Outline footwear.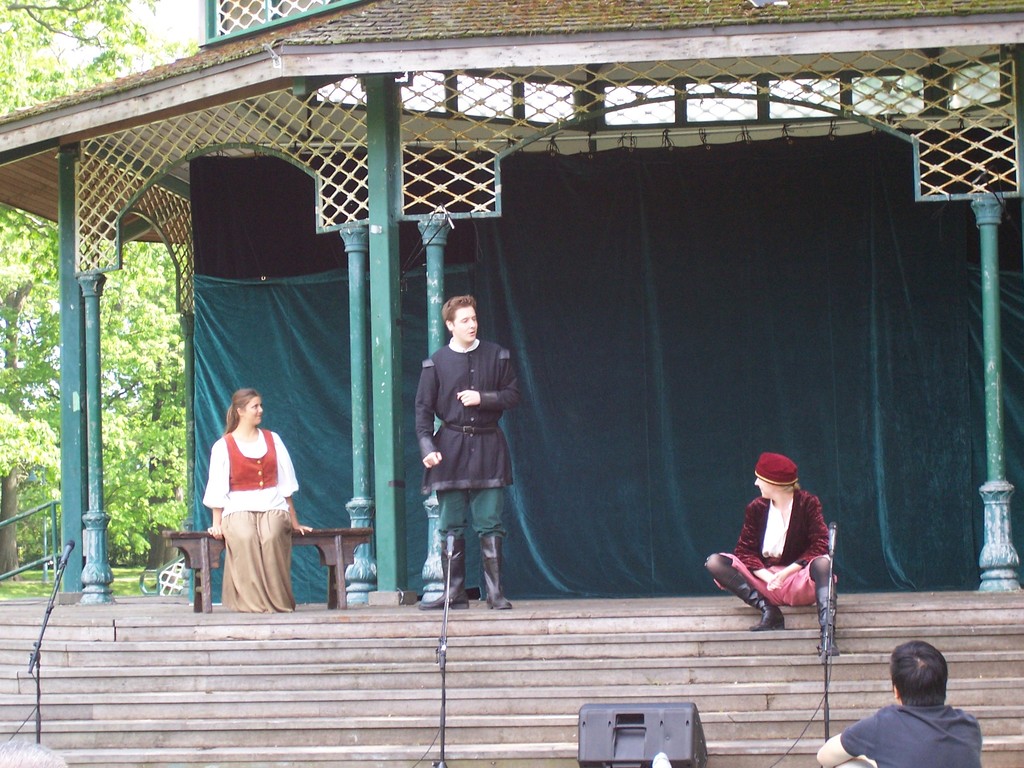
Outline: (x1=486, y1=536, x2=514, y2=611).
